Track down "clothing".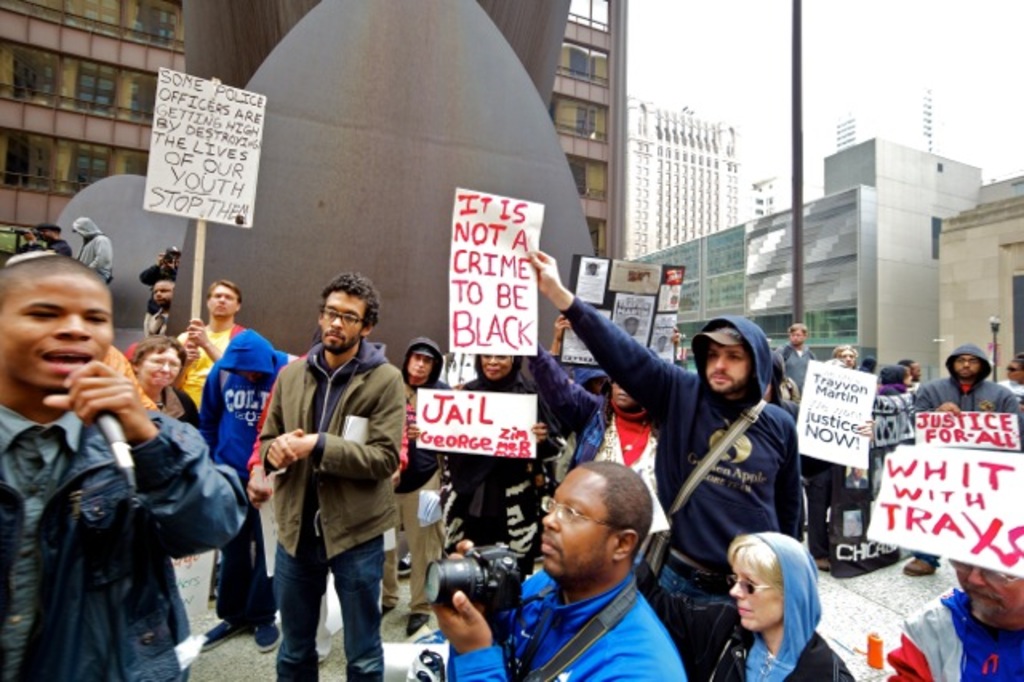
Tracked to (x1=880, y1=588, x2=1016, y2=680).
